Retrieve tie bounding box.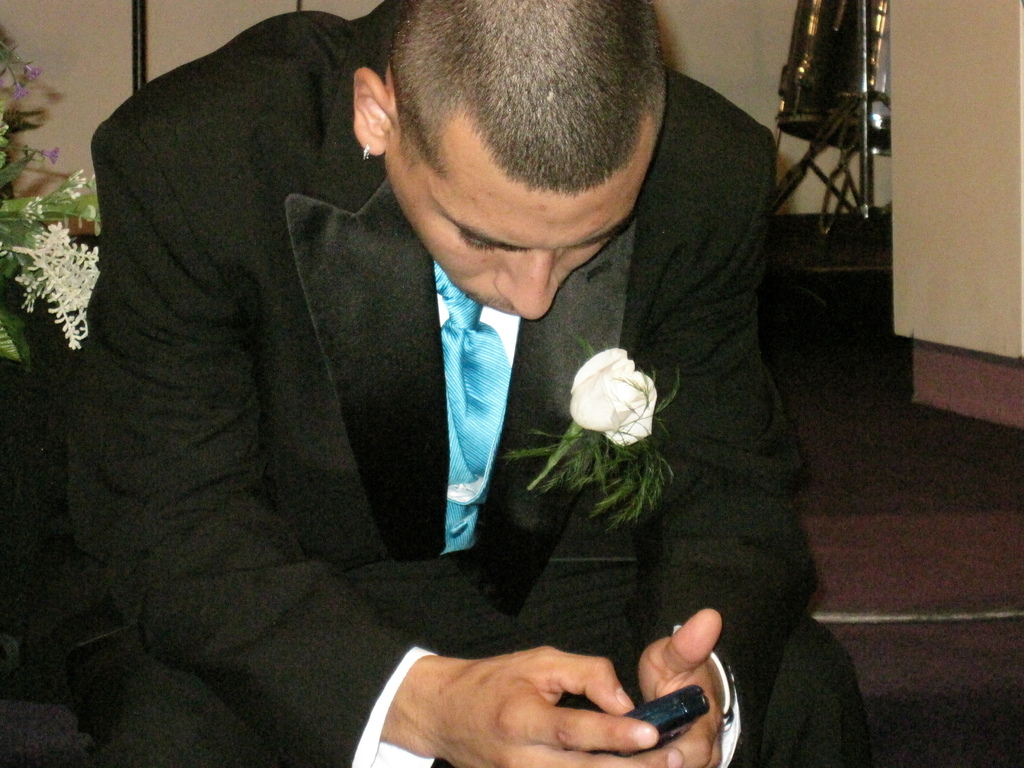
Bounding box: 432, 260, 515, 558.
